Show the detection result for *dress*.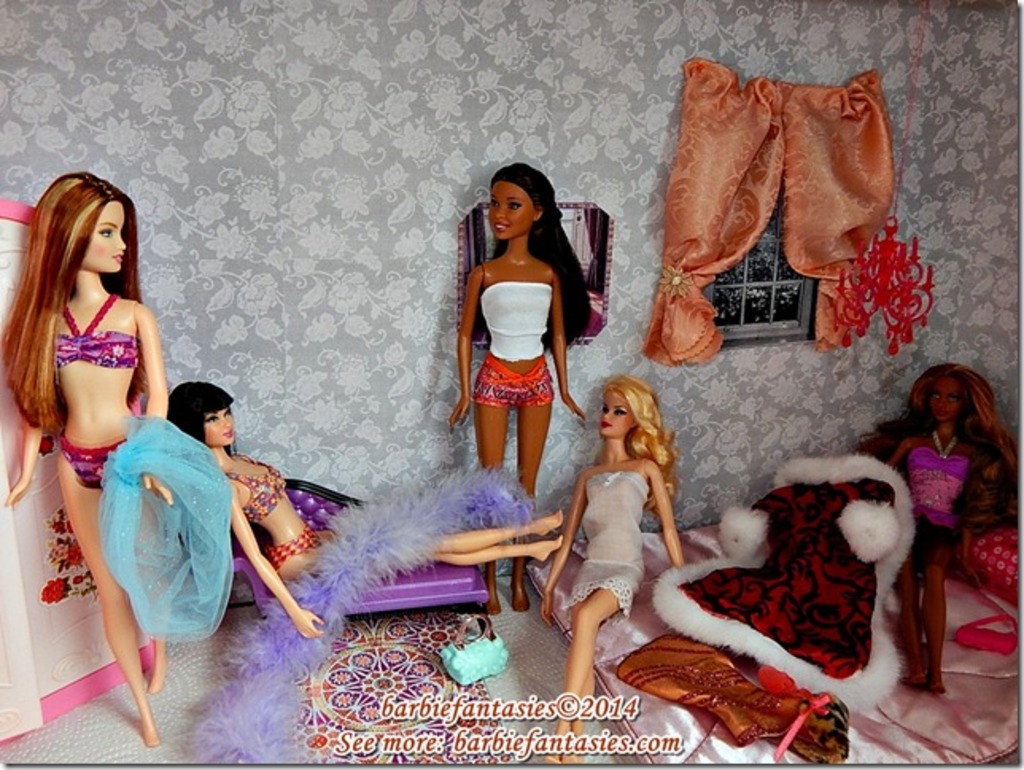
select_region(619, 632, 852, 767).
